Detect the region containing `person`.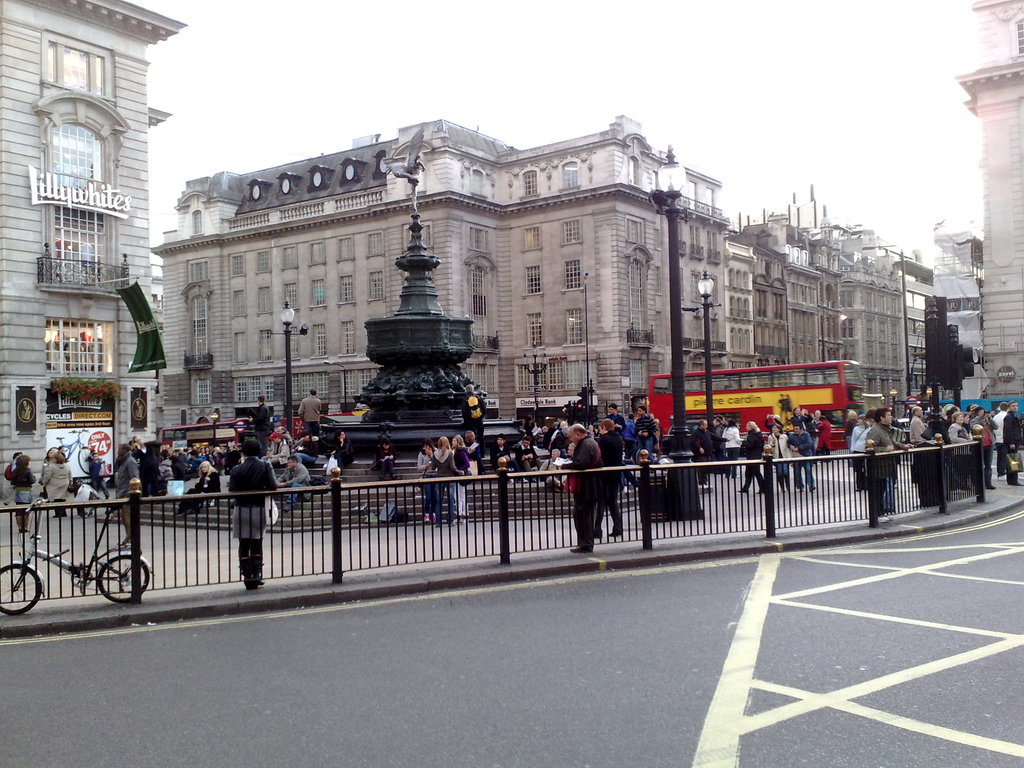
[left=278, top=451, right=313, bottom=511].
